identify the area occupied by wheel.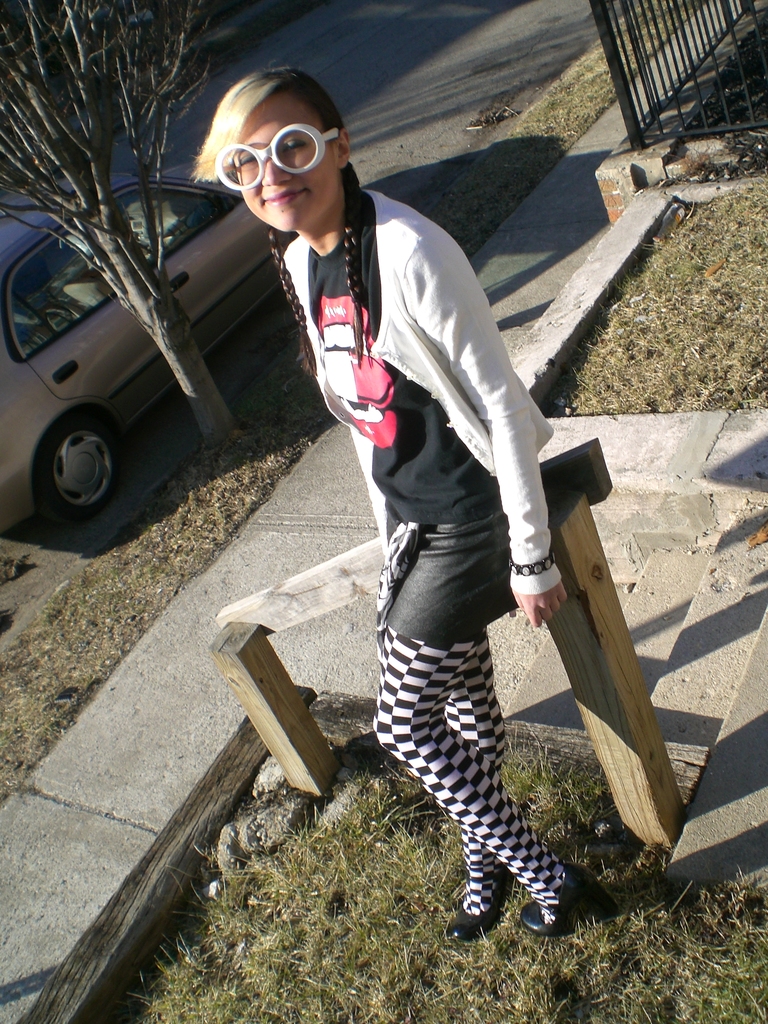
Area: (42, 412, 117, 515).
